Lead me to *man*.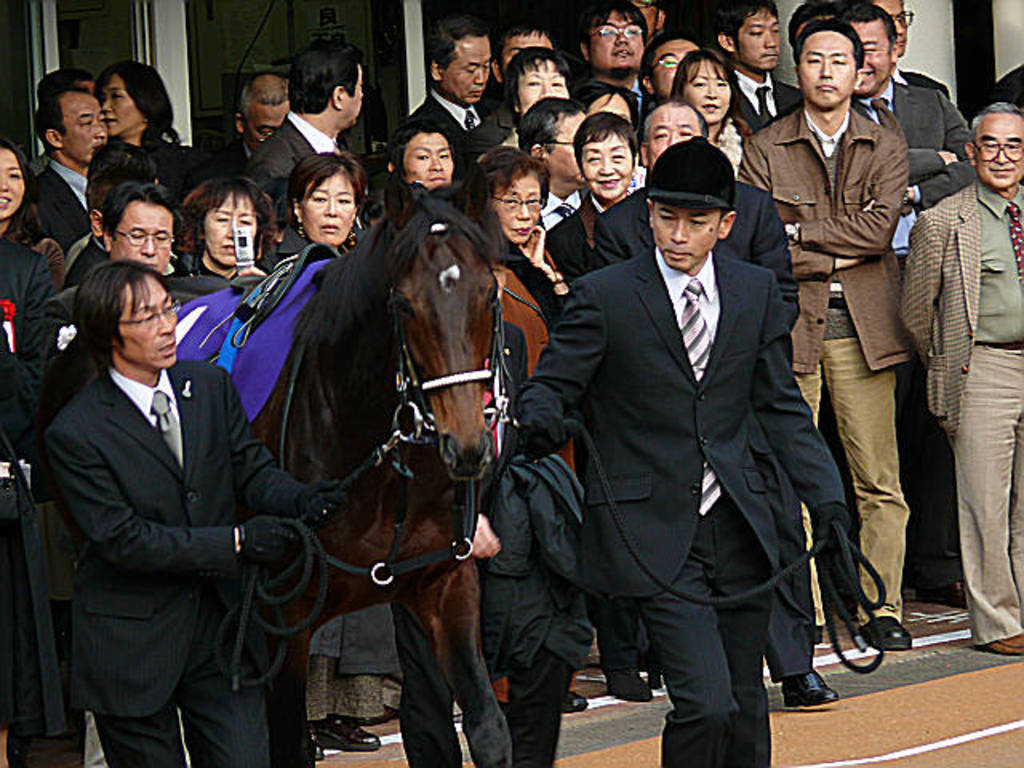
Lead to bbox=[869, 0, 952, 98].
